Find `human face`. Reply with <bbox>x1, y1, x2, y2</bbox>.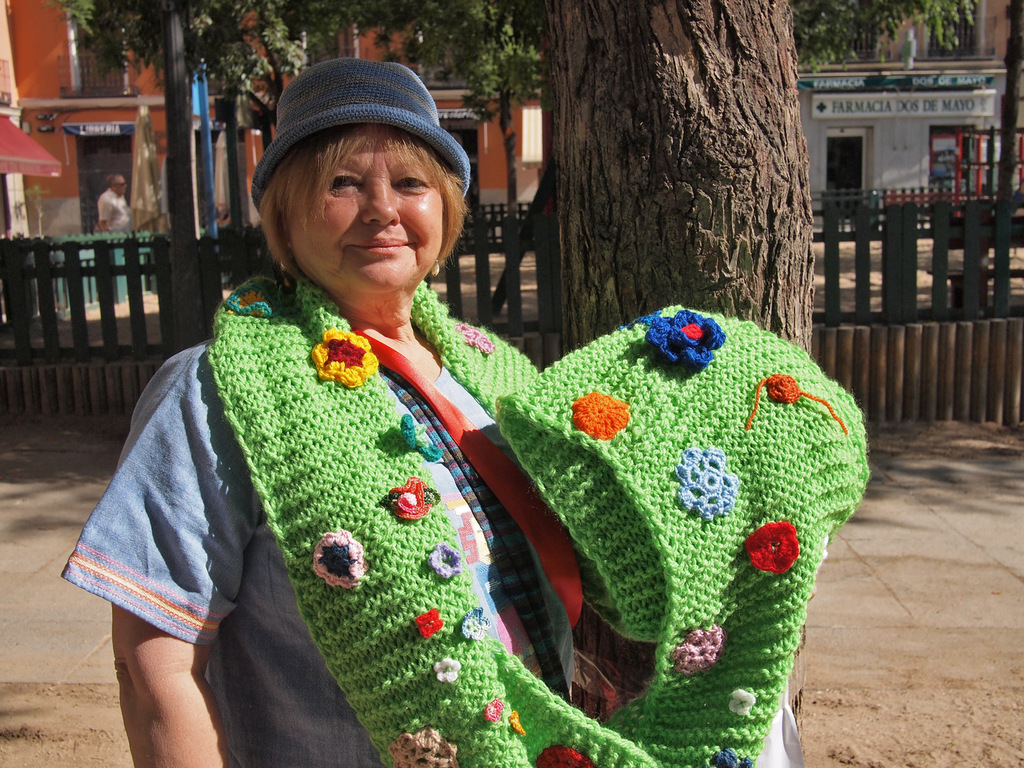
<bbox>300, 129, 446, 291</bbox>.
